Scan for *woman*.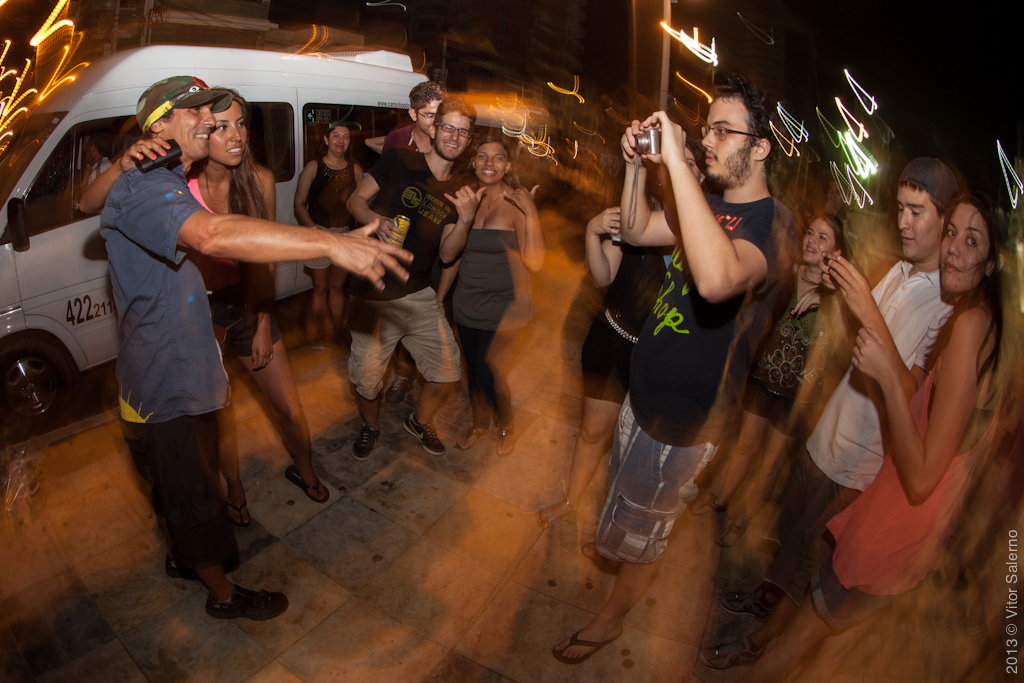
Scan result: (left=100, top=85, right=292, bottom=595).
